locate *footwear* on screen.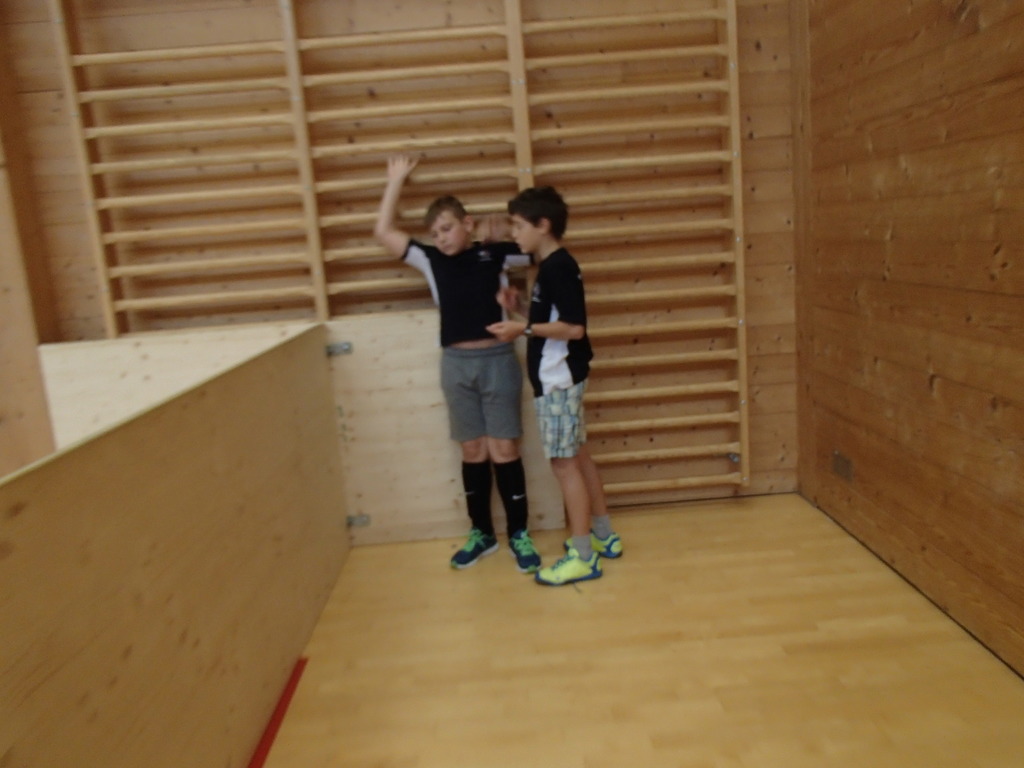
On screen at (x1=509, y1=525, x2=542, y2=573).
